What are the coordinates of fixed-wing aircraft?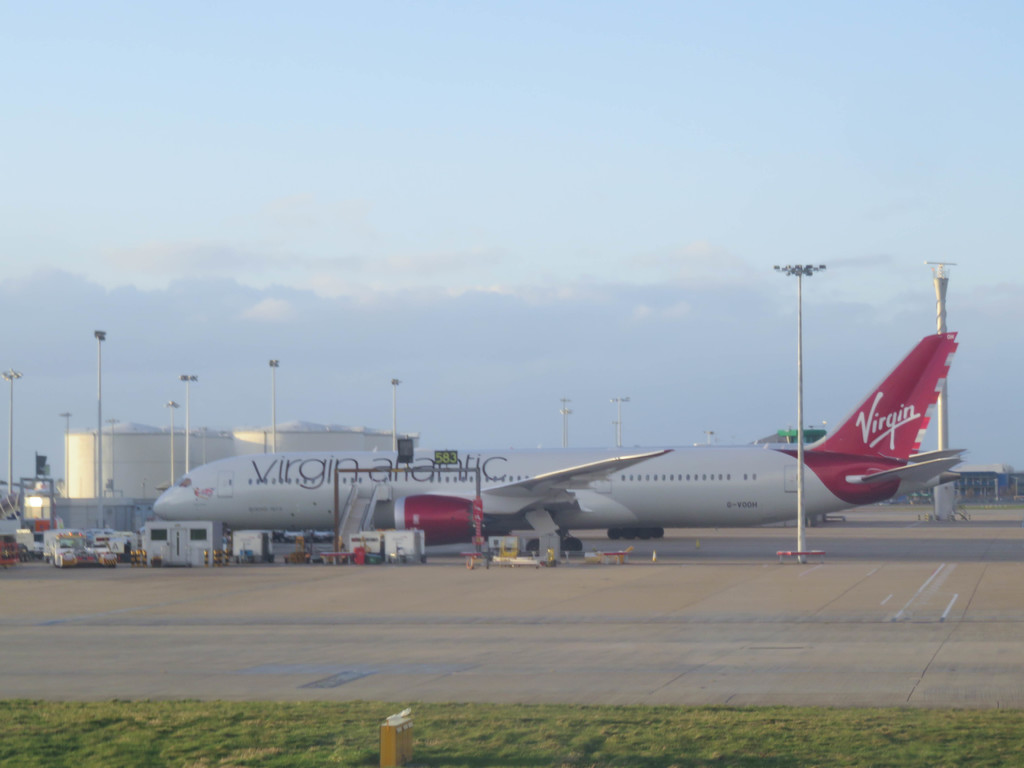
x1=148, y1=331, x2=970, y2=560.
